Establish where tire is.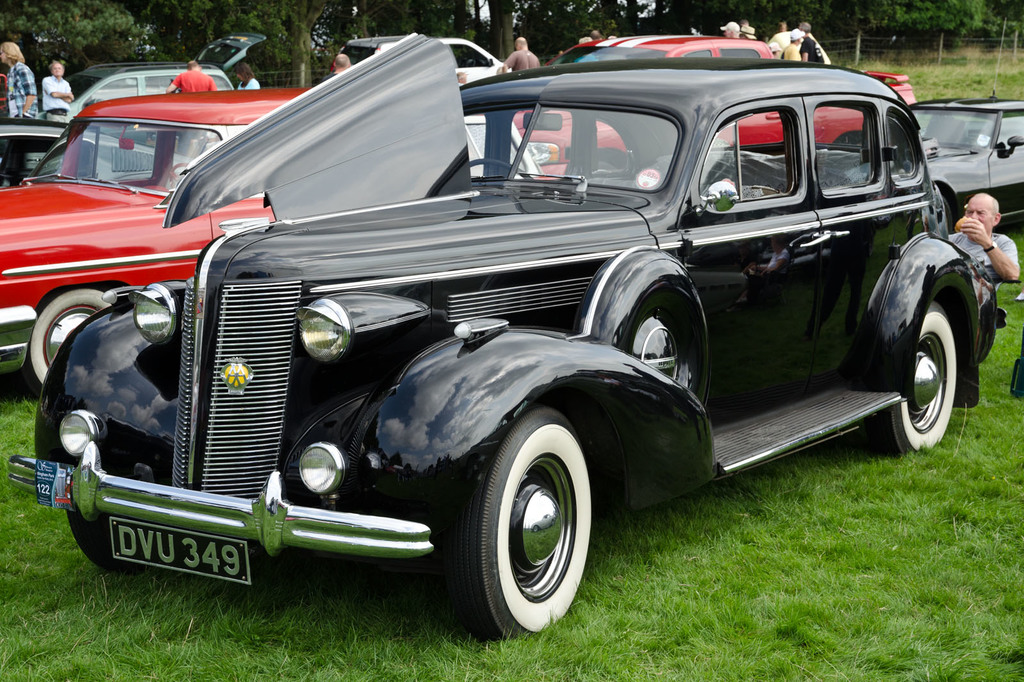
Established at bbox=(65, 506, 148, 582).
